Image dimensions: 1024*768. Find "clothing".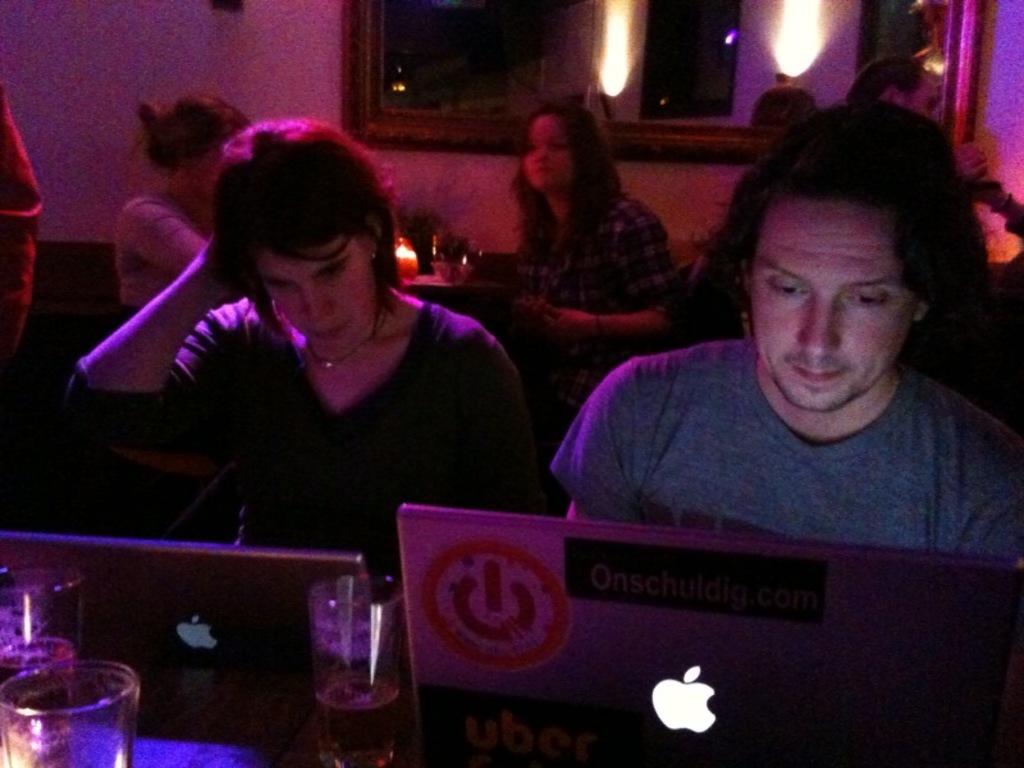
[52,284,552,576].
